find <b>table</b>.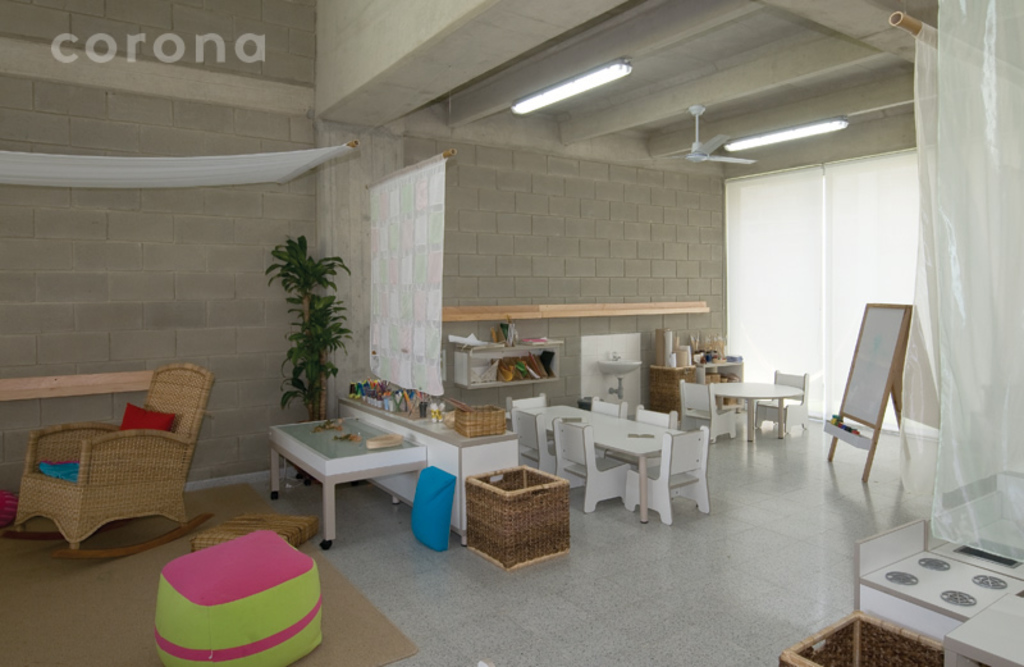
Rect(707, 380, 804, 442).
